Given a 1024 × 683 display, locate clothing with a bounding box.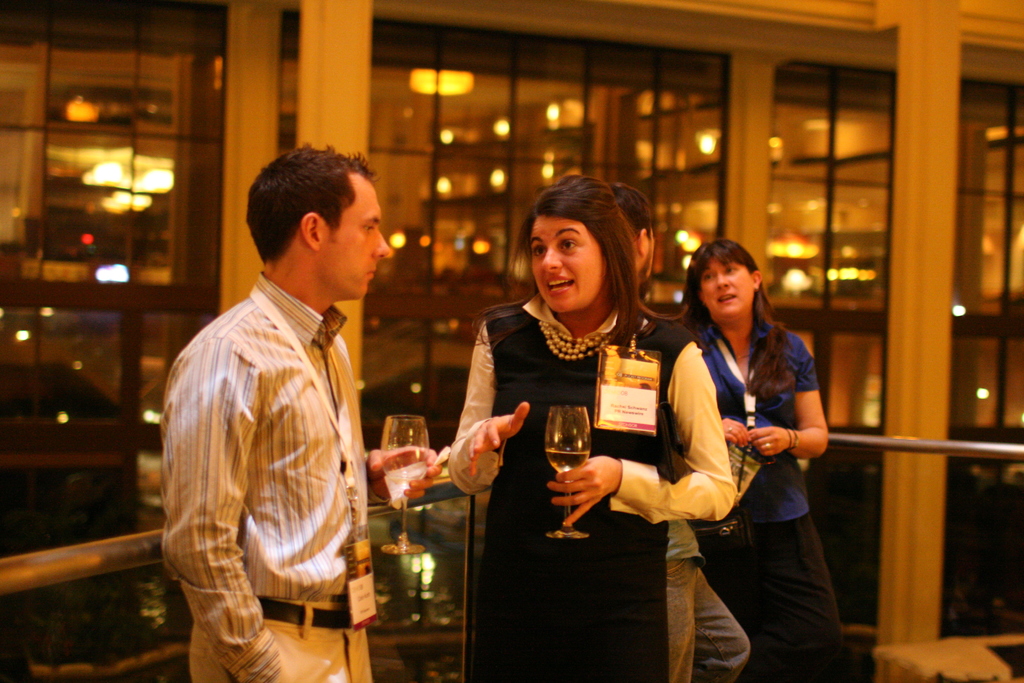
Located: (445, 289, 732, 682).
